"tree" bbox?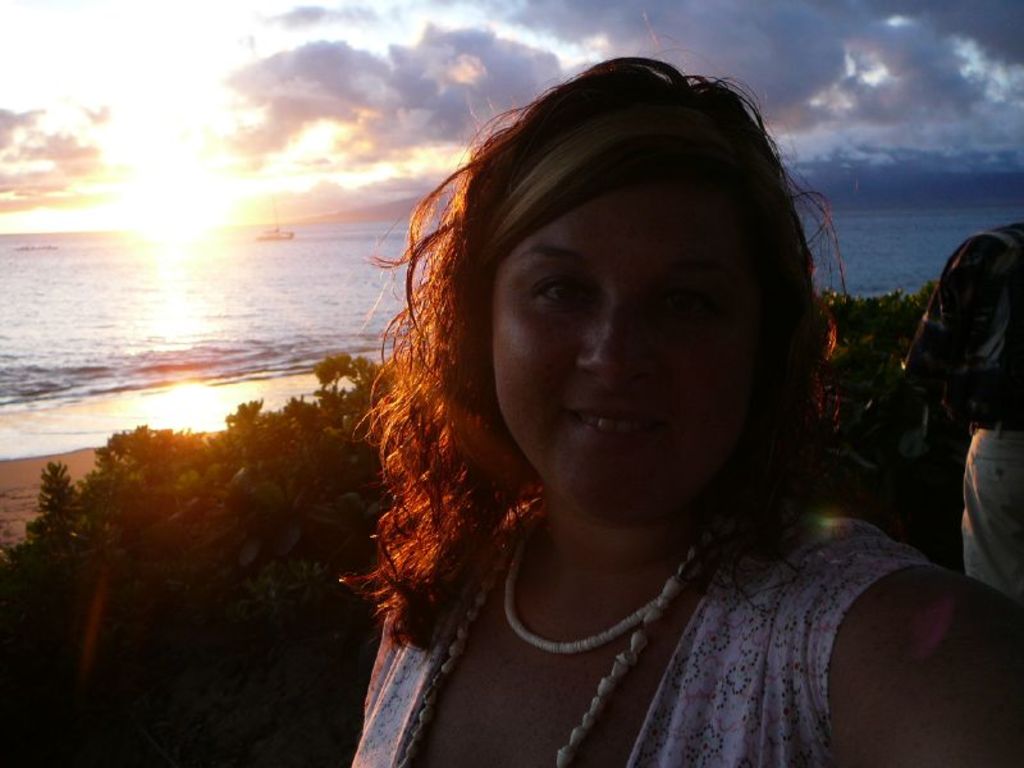
10, 458, 92, 582
